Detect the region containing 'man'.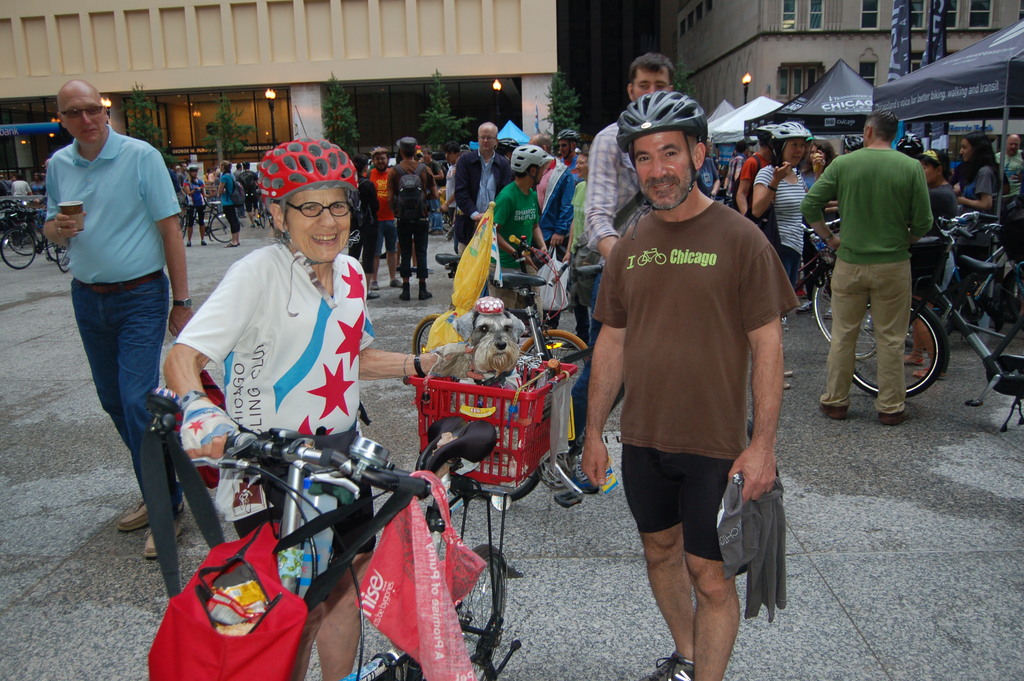
581 100 808 680.
